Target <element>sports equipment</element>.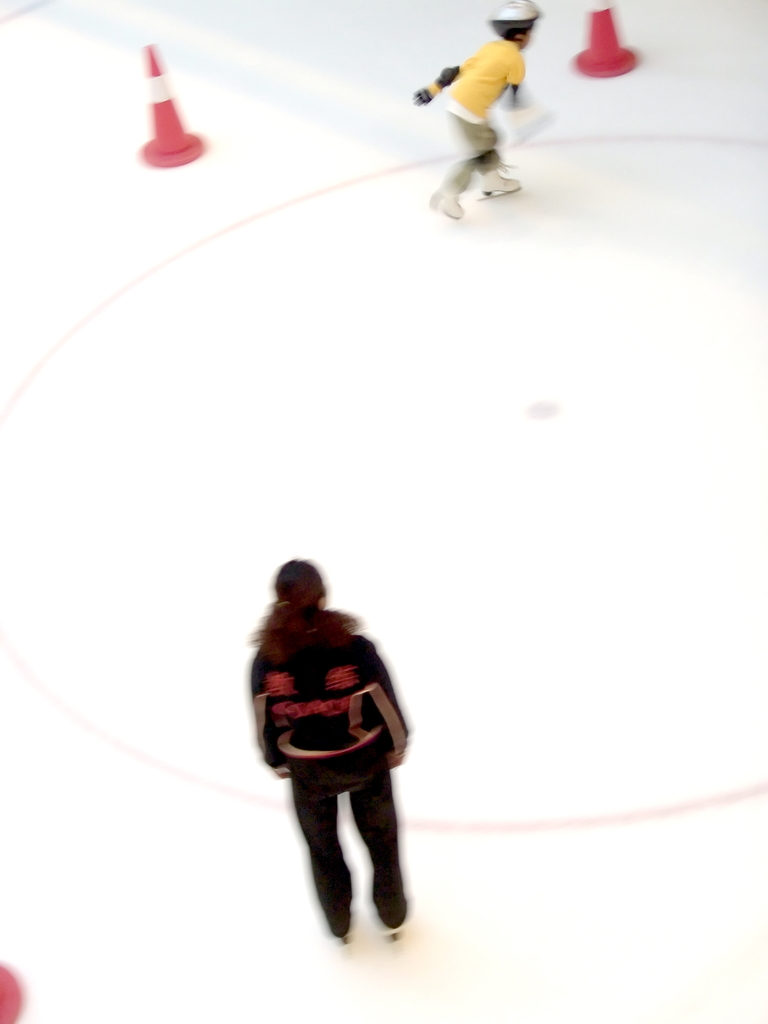
Target region: [484, 2, 540, 47].
